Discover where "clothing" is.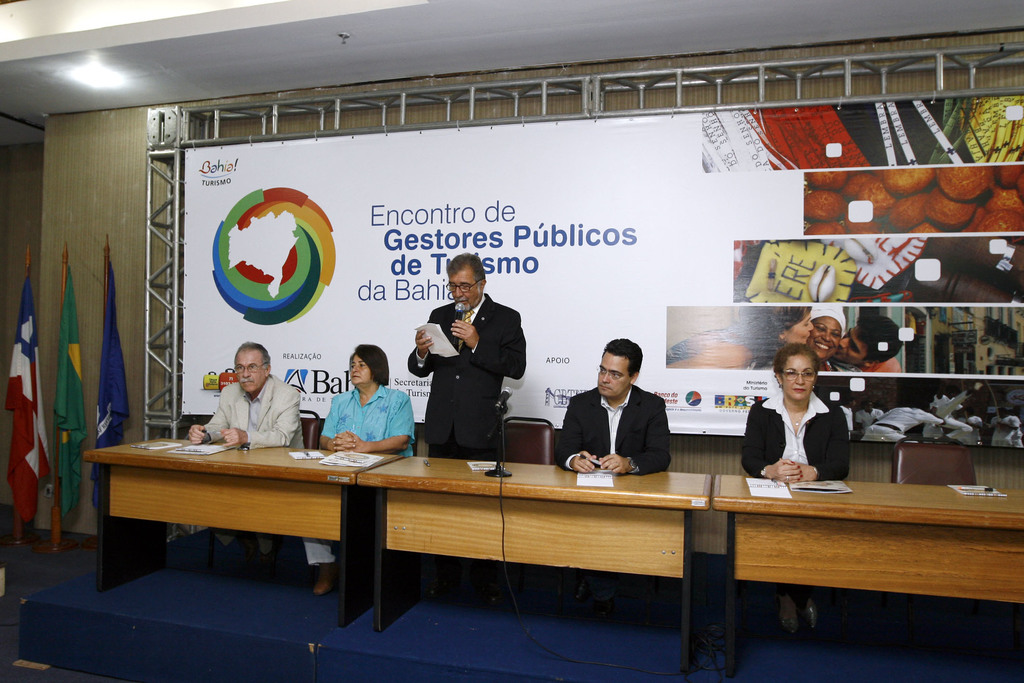
Discovered at (left=303, top=381, right=417, bottom=570).
